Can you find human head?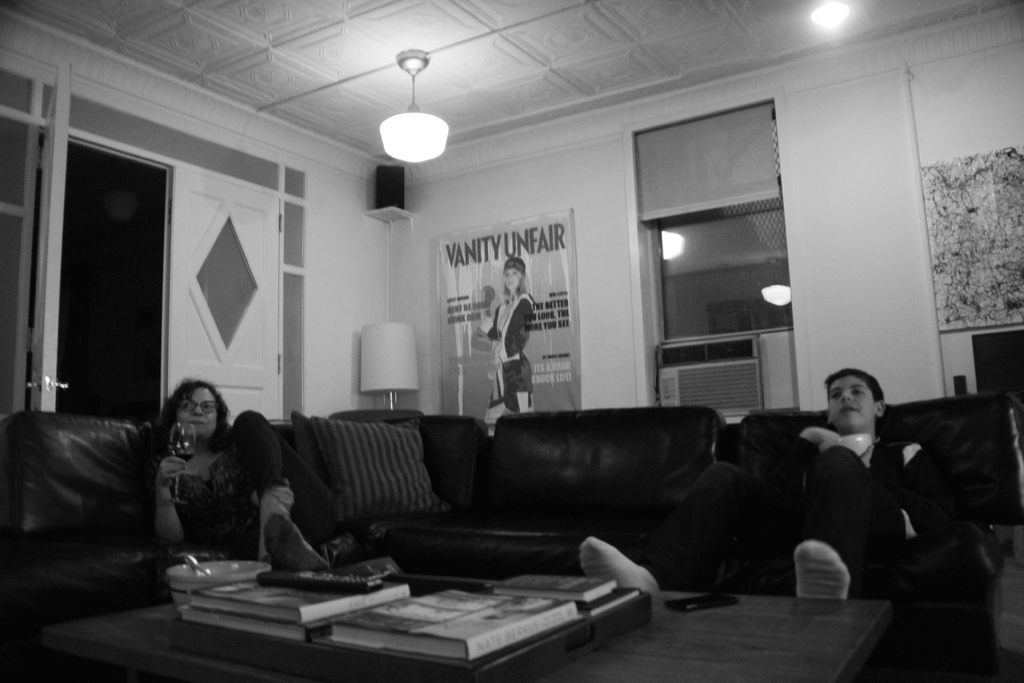
Yes, bounding box: 169 374 228 438.
